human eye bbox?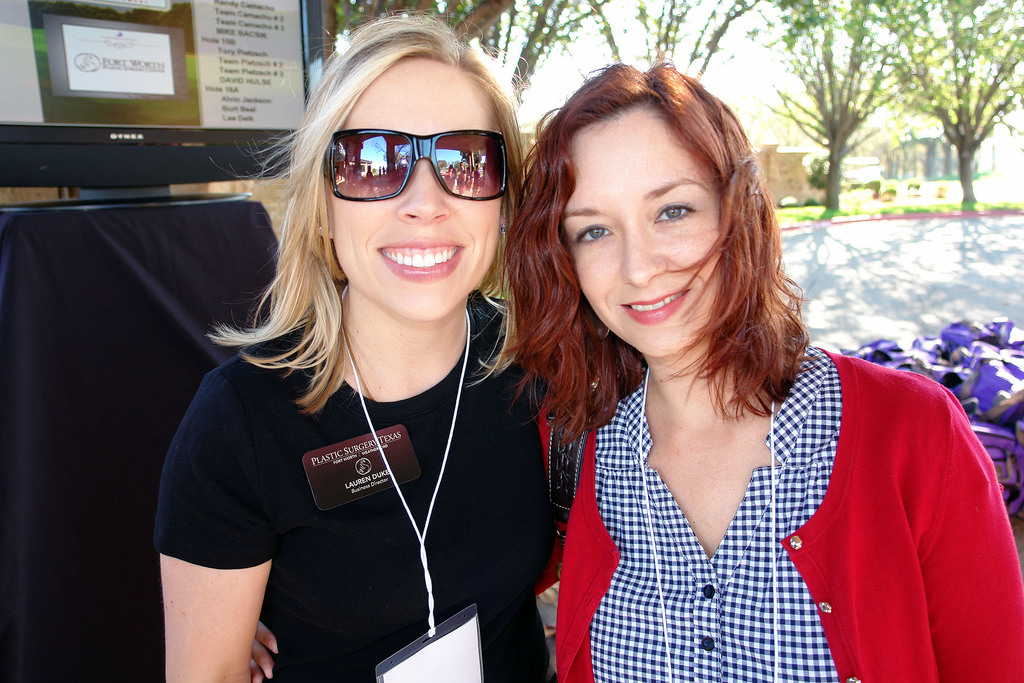
select_region(572, 216, 614, 247)
